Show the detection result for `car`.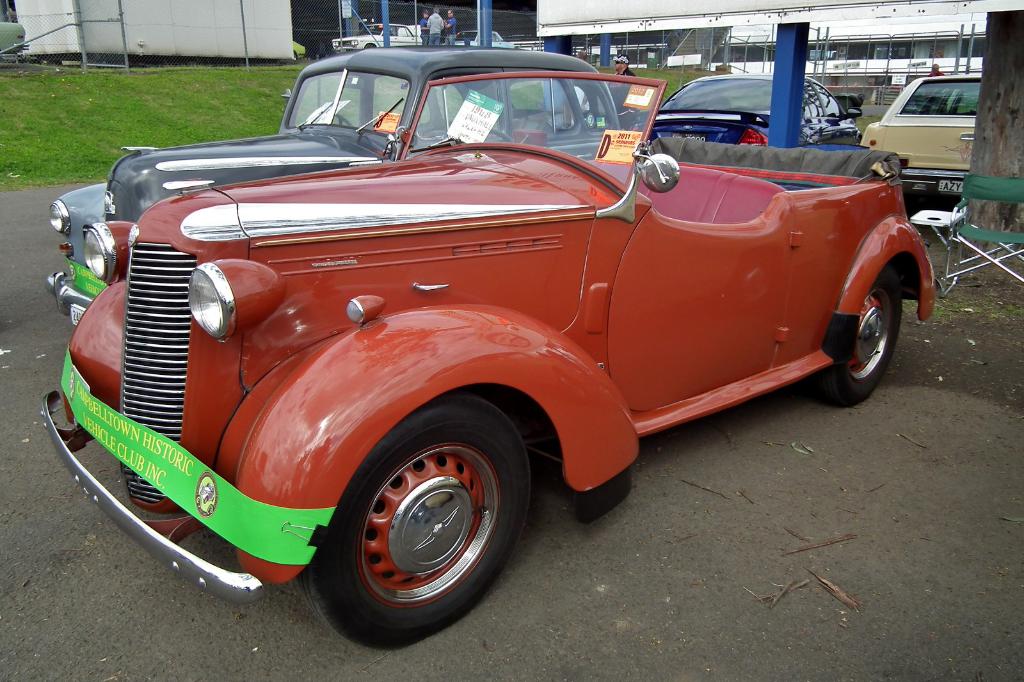
select_region(43, 67, 936, 651).
